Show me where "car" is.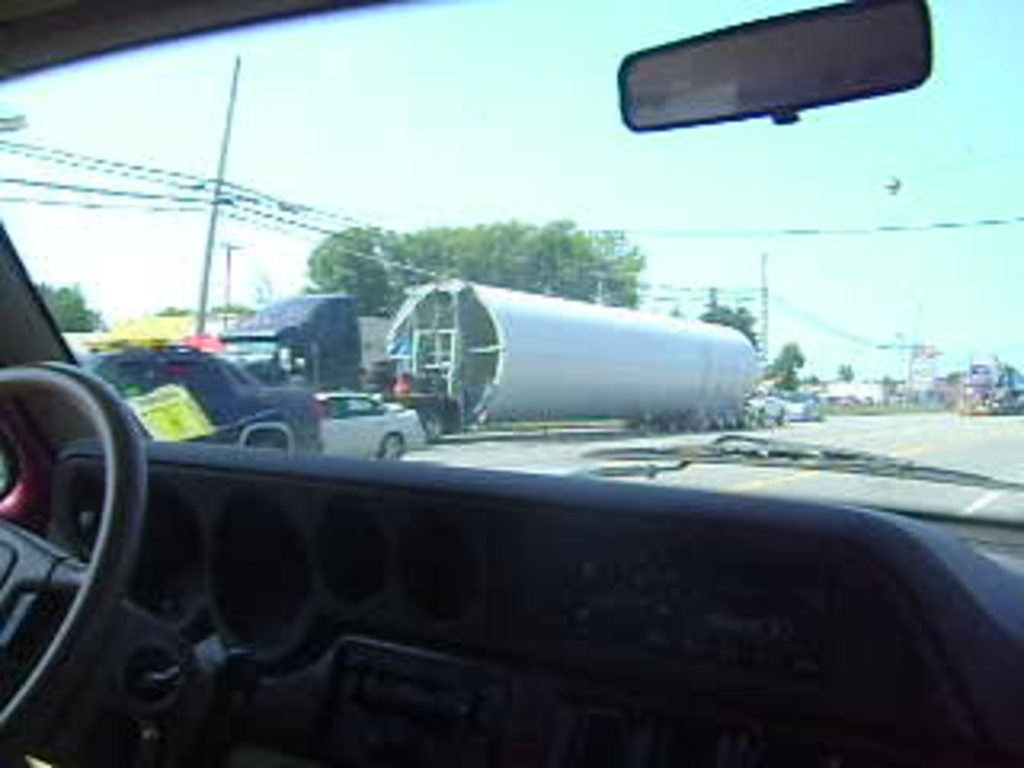
"car" is at Rect(0, 0, 1021, 765).
